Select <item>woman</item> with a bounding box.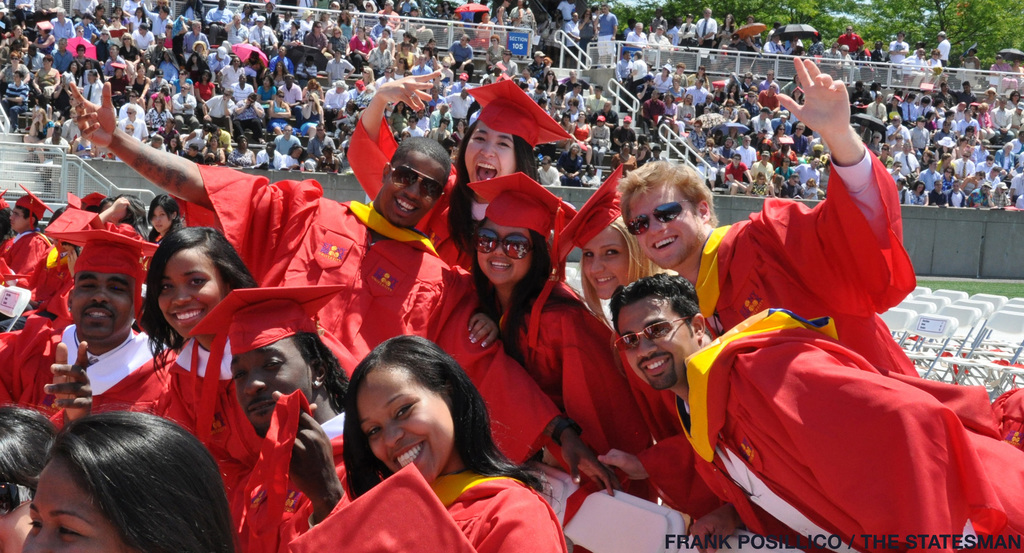
114,33,150,61.
